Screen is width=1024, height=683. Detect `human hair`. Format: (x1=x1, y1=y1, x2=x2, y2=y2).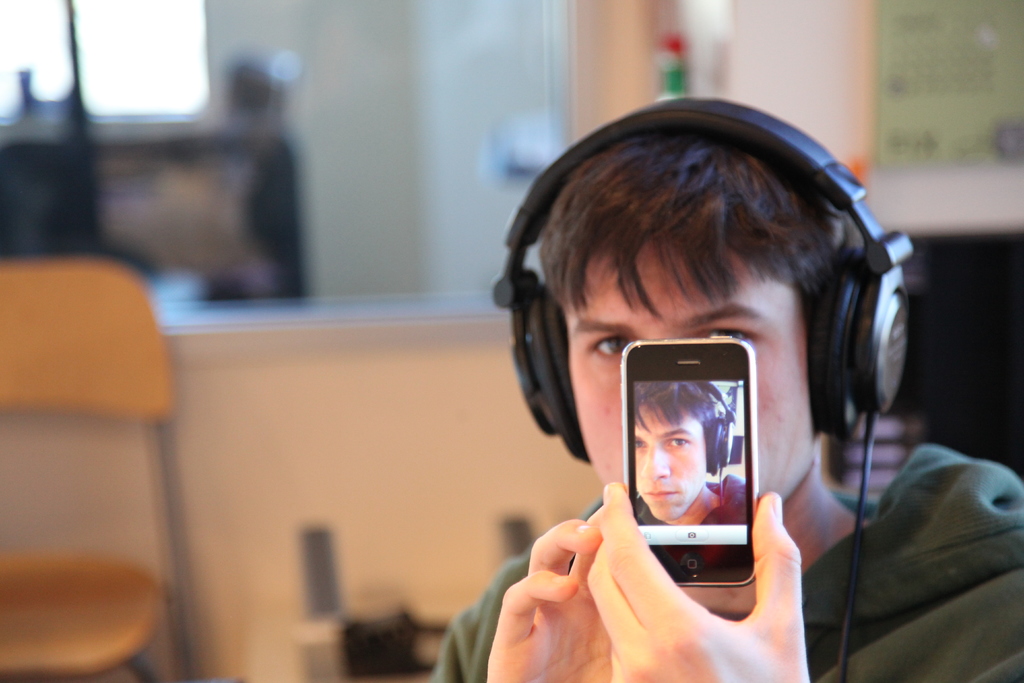
(x1=538, y1=126, x2=827, y2=333).
